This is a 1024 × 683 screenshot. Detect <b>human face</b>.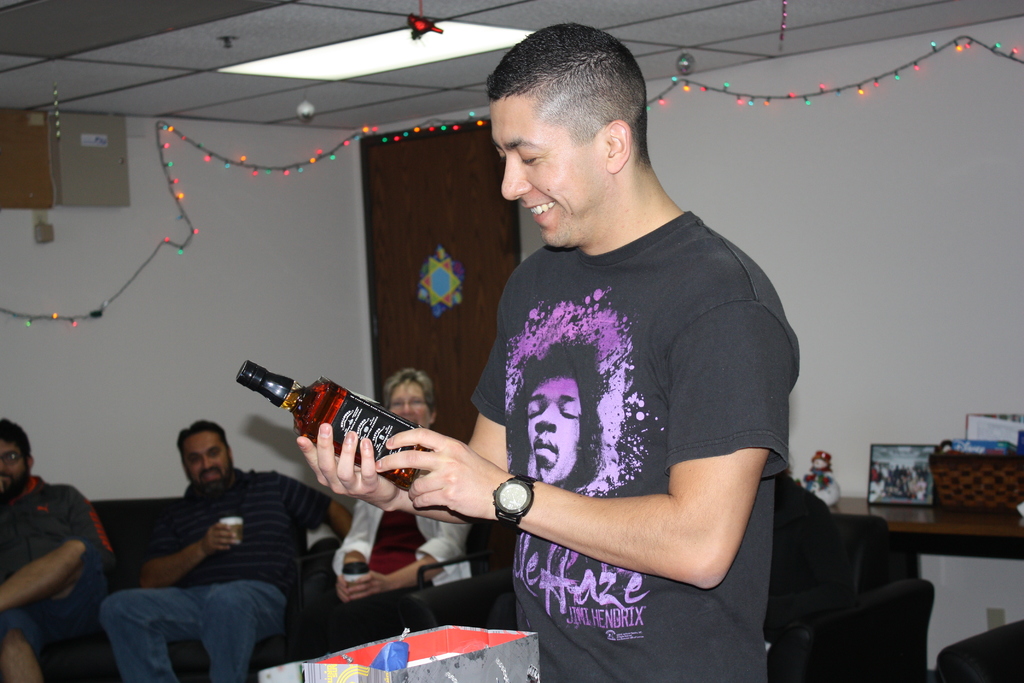
[x1=2, y1=438, x2=28, y2=484].
